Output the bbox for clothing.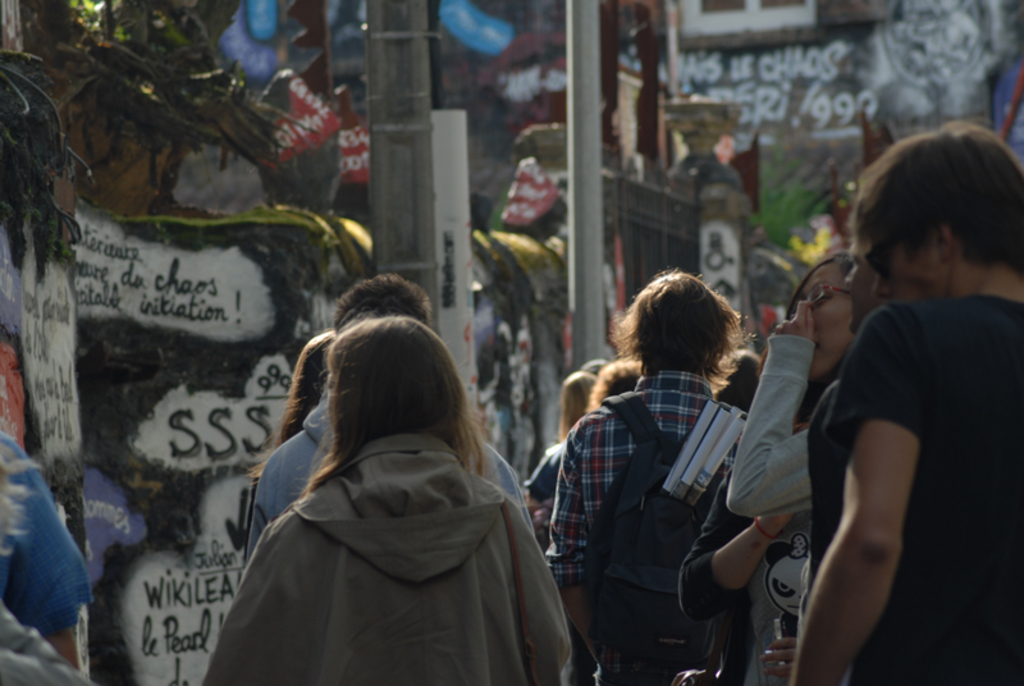
crop(722, 333, 858, 509).
